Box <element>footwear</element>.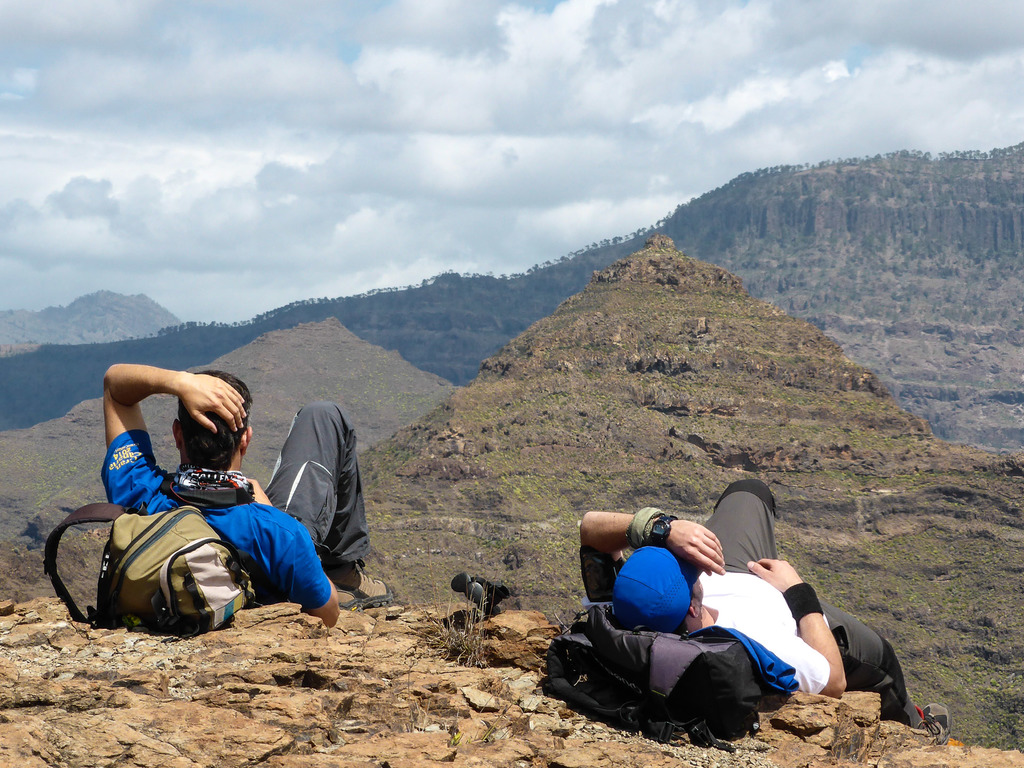
(920, 701, 955, 750).
